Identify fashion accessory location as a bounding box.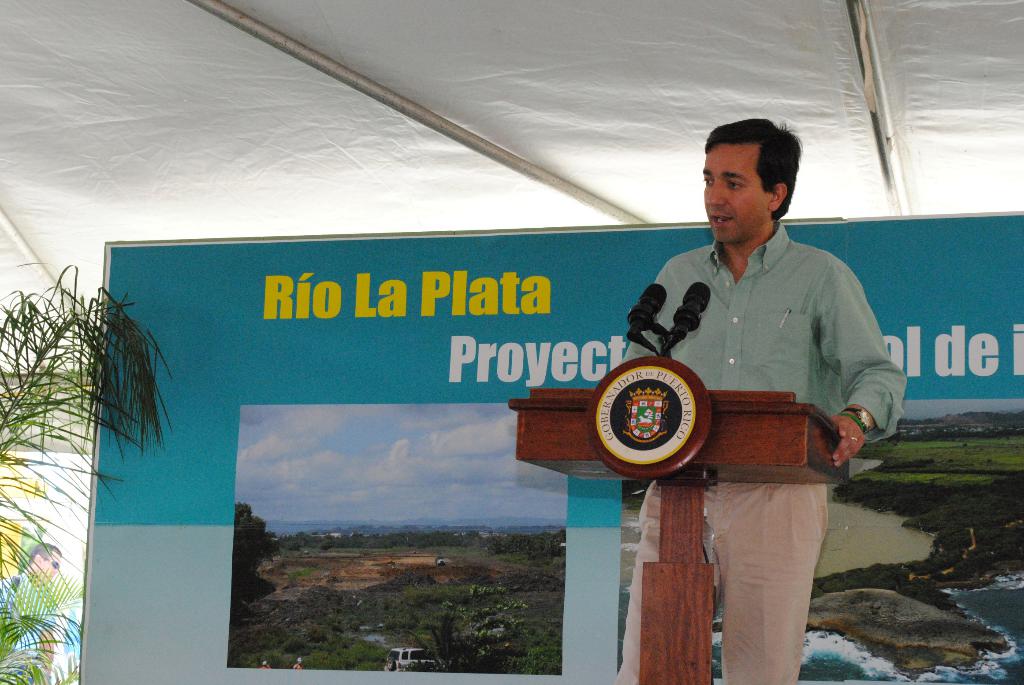
(x1=849, y1=437, x2=857, y2=443).
